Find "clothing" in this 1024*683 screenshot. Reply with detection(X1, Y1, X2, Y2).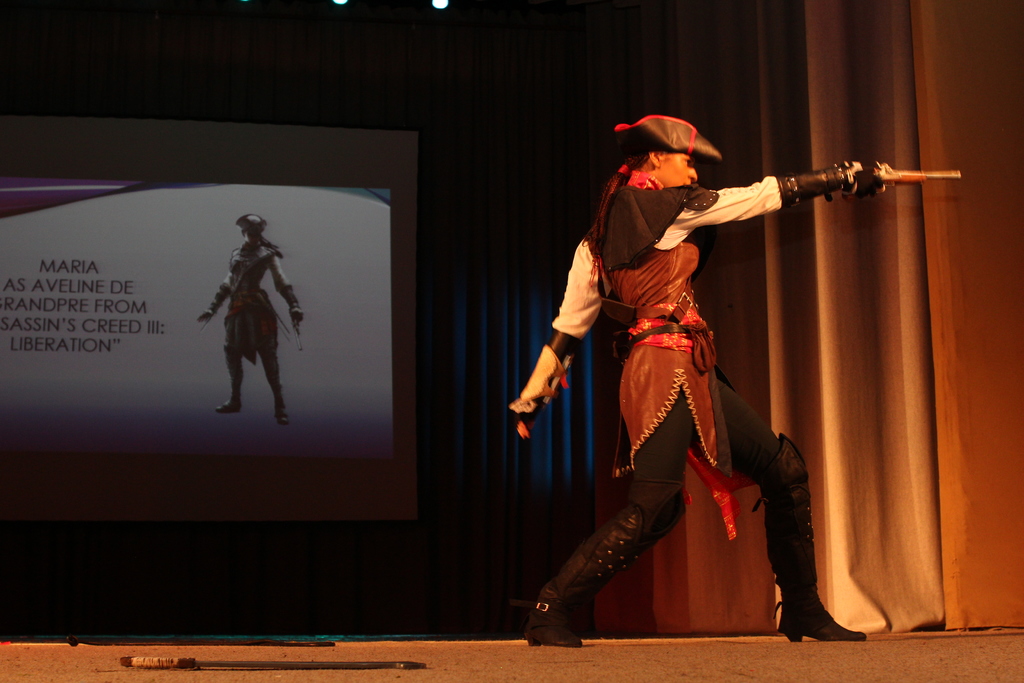
detection(517, 171, 882, 648).
